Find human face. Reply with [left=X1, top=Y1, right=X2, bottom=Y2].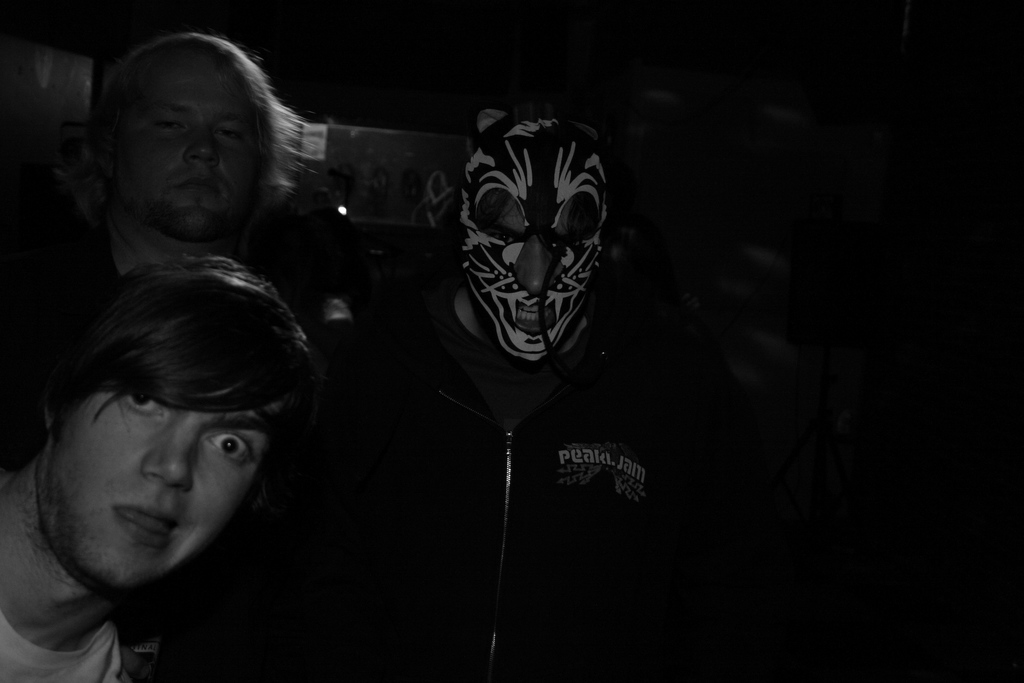
[left=120, top=56, right=262, bottom=241].
